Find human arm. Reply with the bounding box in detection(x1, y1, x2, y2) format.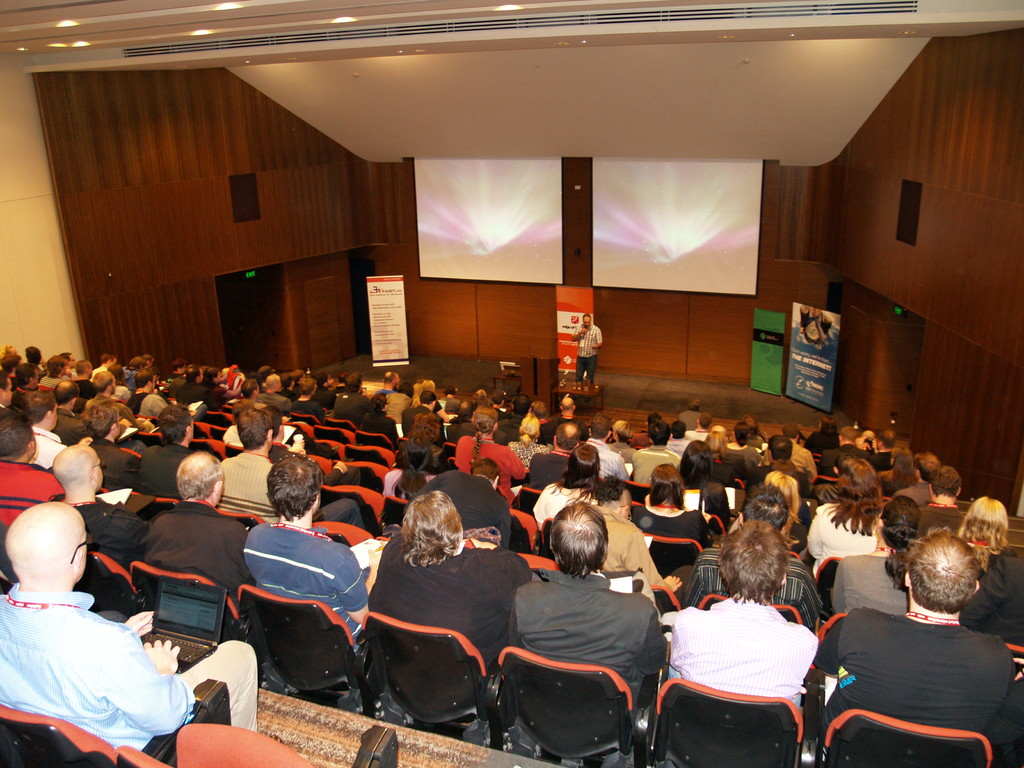
detection(90, 639, 191, 745).
